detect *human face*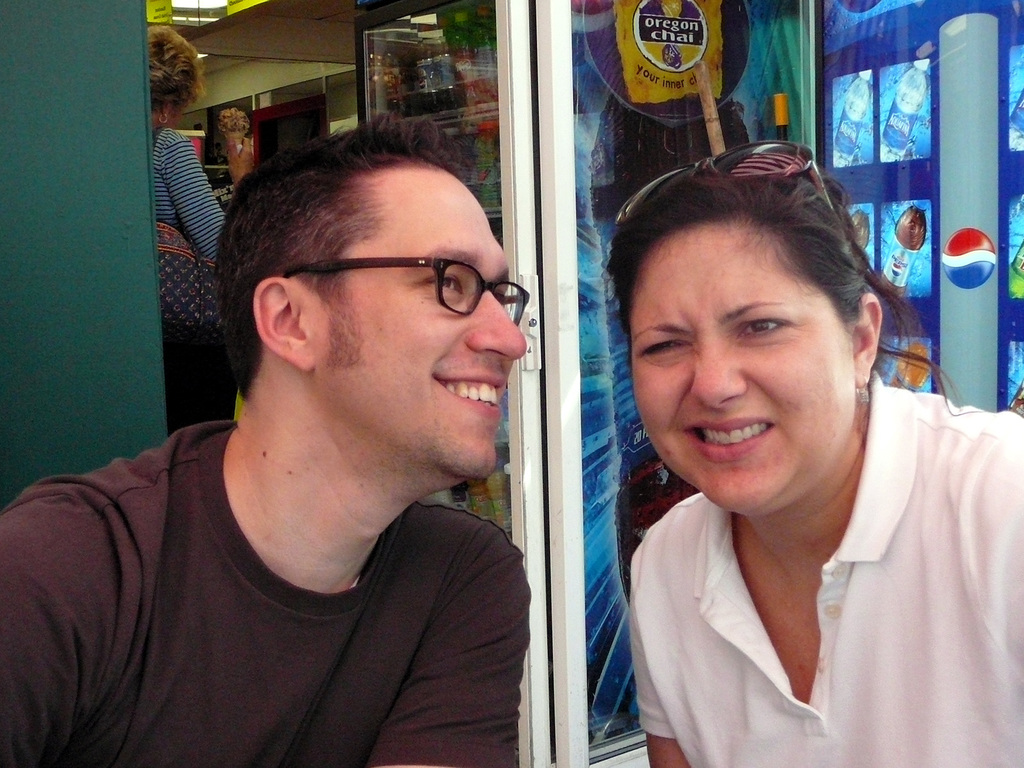
{"left": 314, "top": 166, "right": 527, "bottom": 481}
